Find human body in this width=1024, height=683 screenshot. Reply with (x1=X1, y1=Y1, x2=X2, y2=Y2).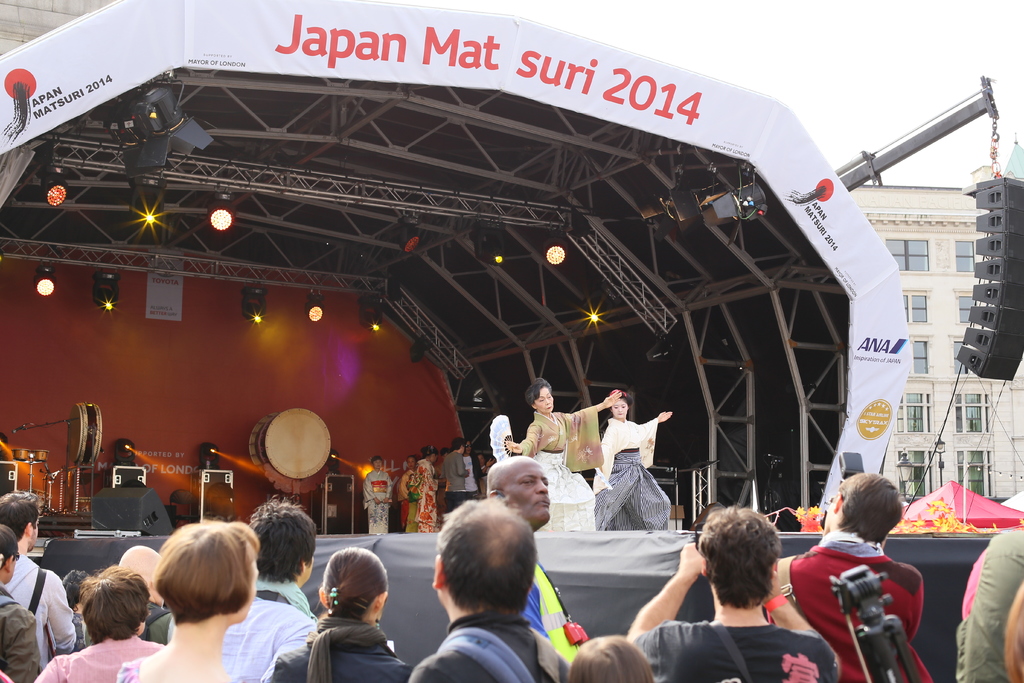
(x1=622, y1=500, x2=835, y2=682).
